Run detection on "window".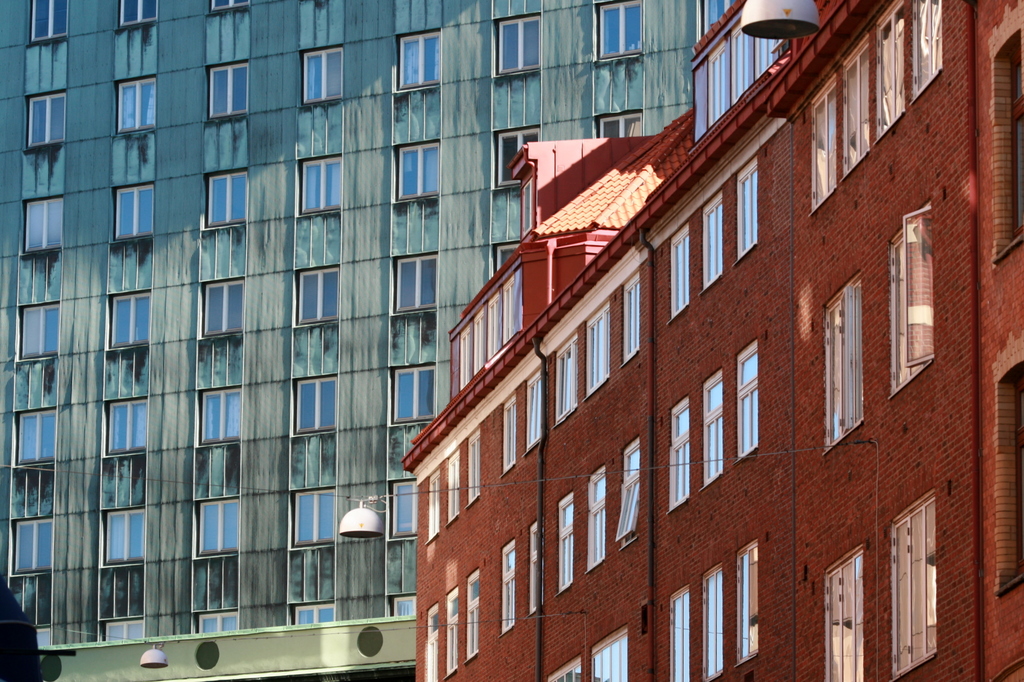
Result: rect(14, 515, 54, 571).
